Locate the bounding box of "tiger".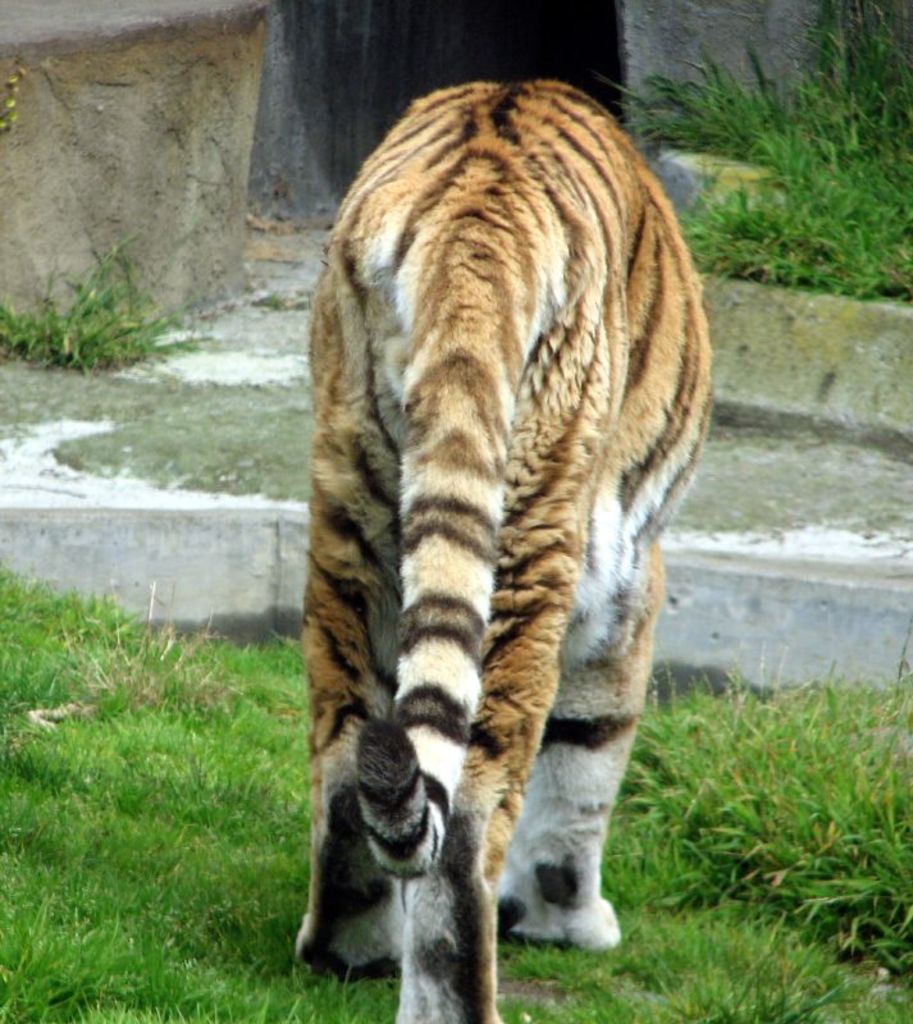
Bounding box: <box>295,79,713,1023</box>.
